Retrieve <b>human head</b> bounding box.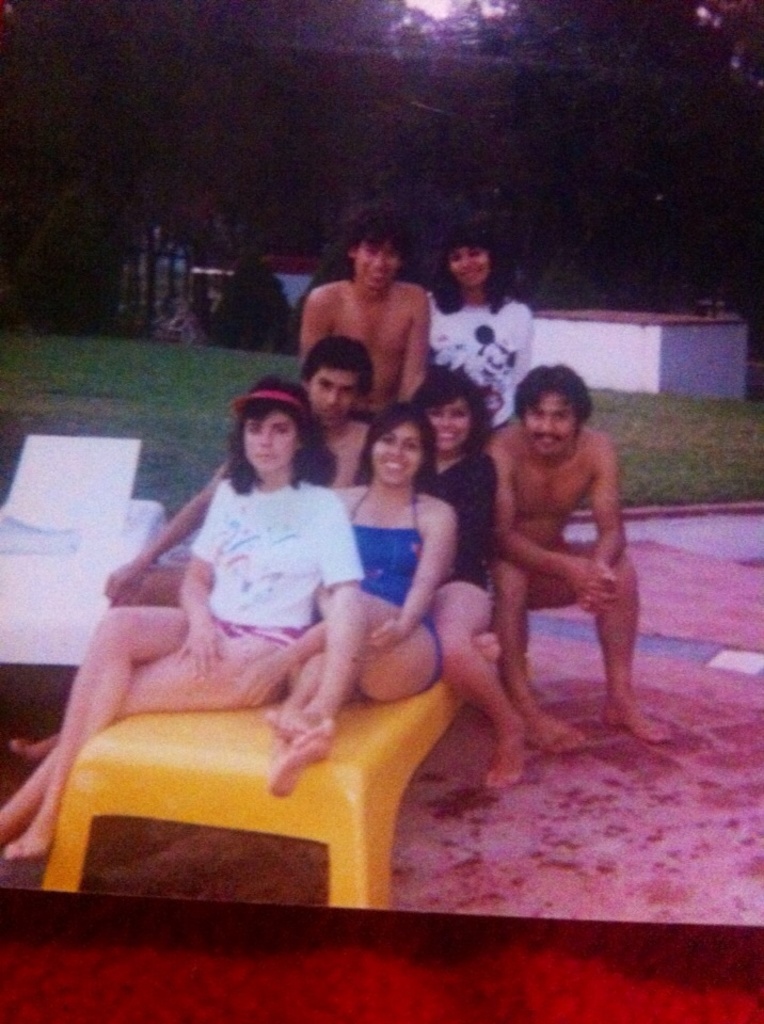
Bounding box: bbox=[250, 240, 282, 267].
